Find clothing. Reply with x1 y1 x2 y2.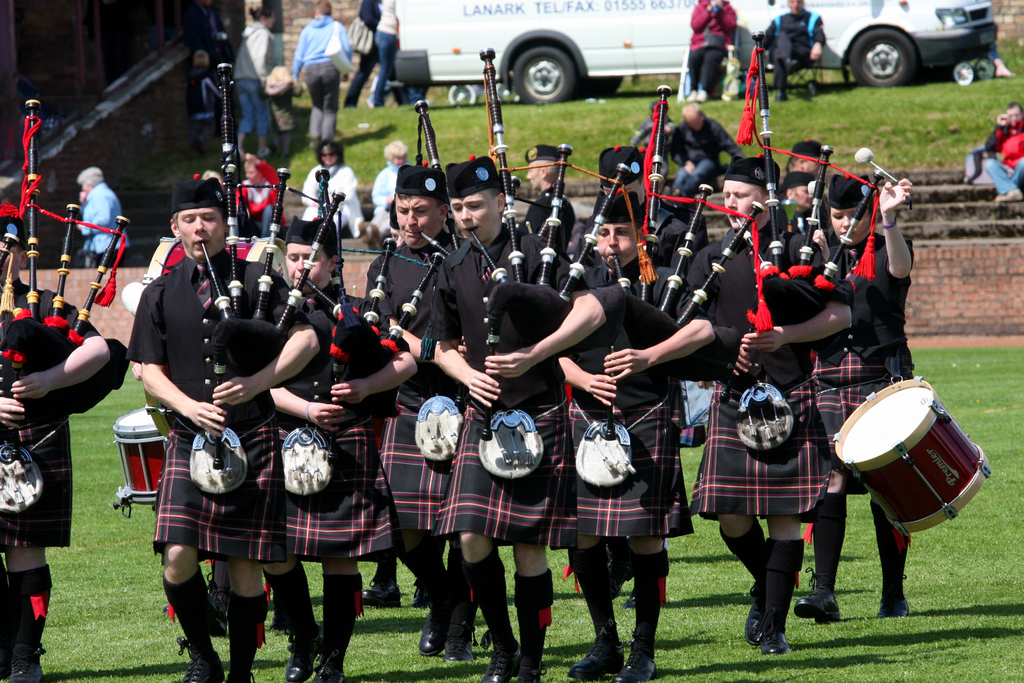
77 181 134 266.
